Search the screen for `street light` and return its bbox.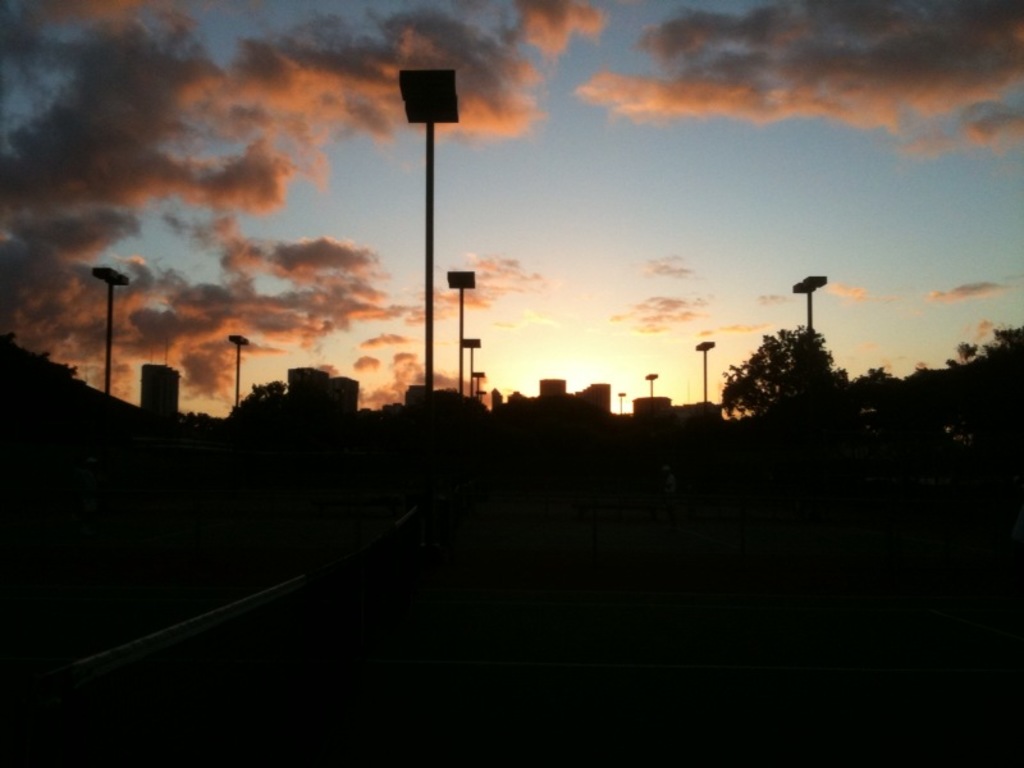
Found: (439, 269, 479, 402).
